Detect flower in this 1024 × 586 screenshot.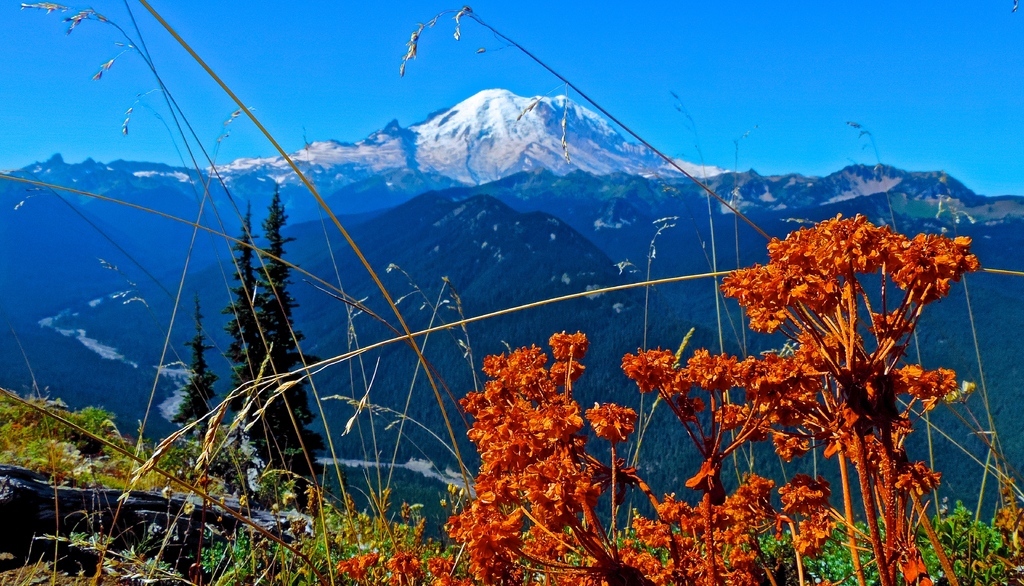
Detection: box=[580, 406, 645, 464].
